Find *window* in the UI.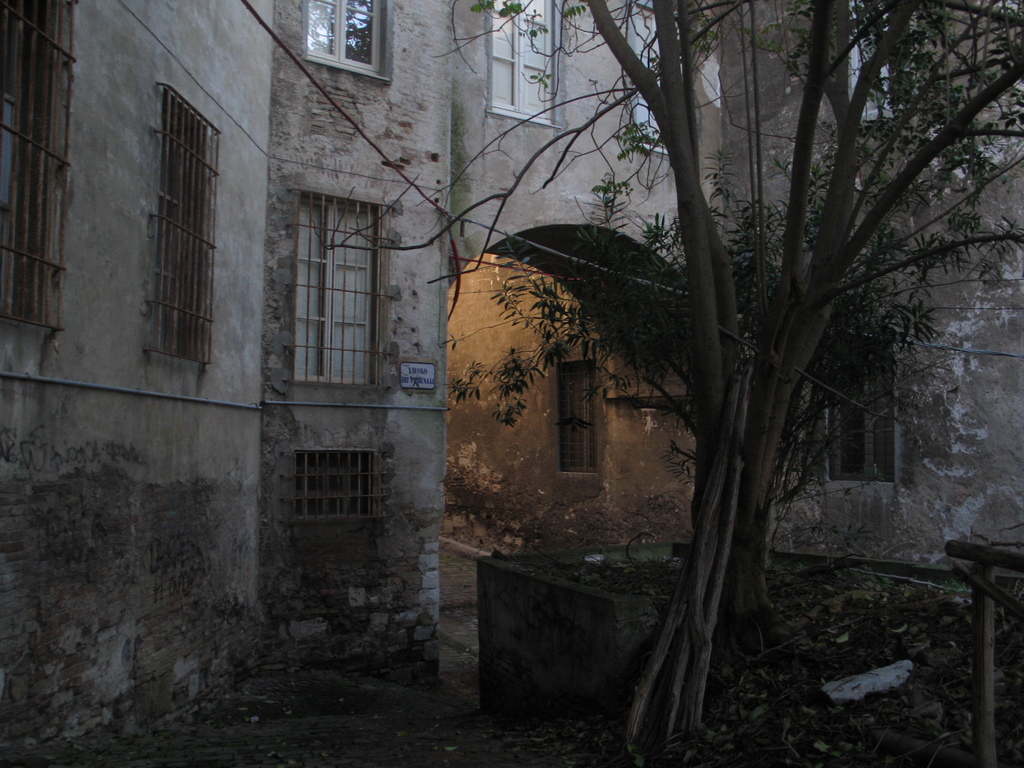
UI element at BBox(820, 388, 895, 483).
